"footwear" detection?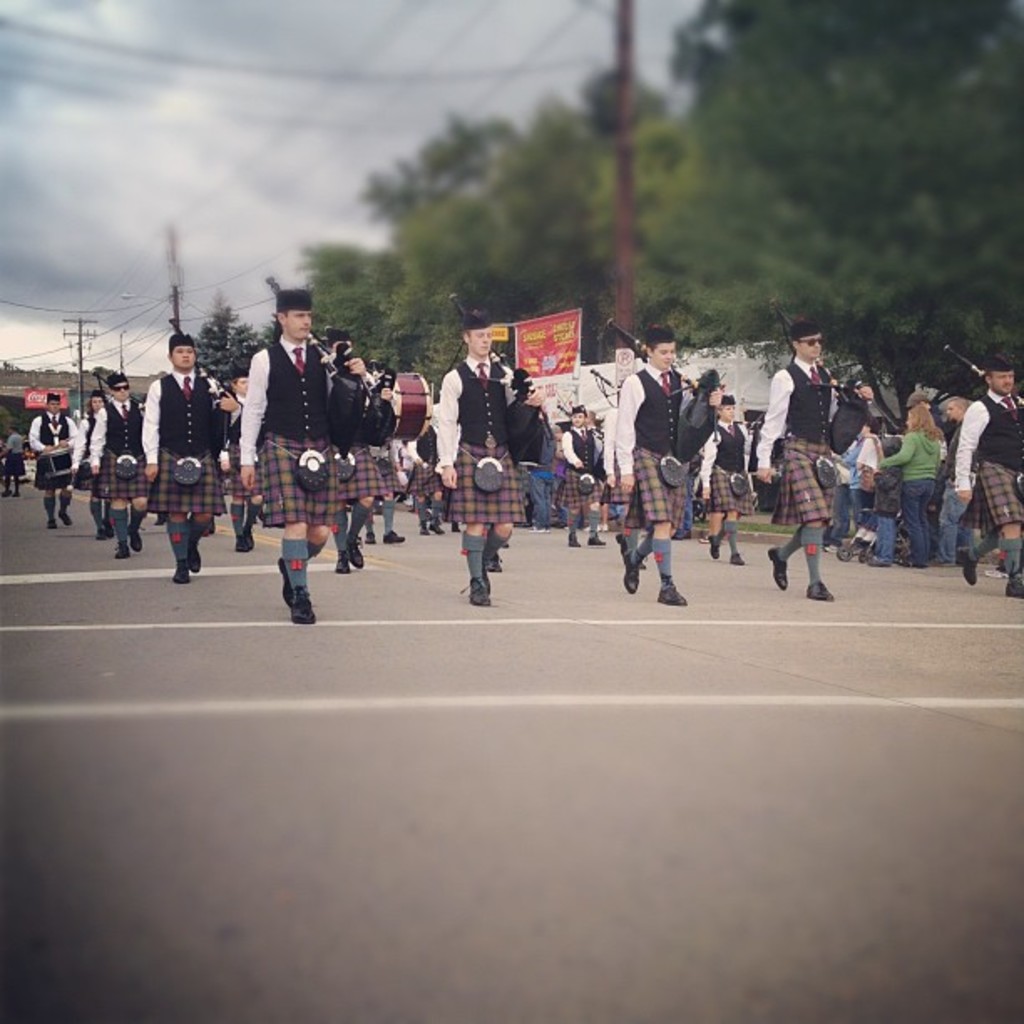
(left=129, top=515, right=139, bottom=557)
